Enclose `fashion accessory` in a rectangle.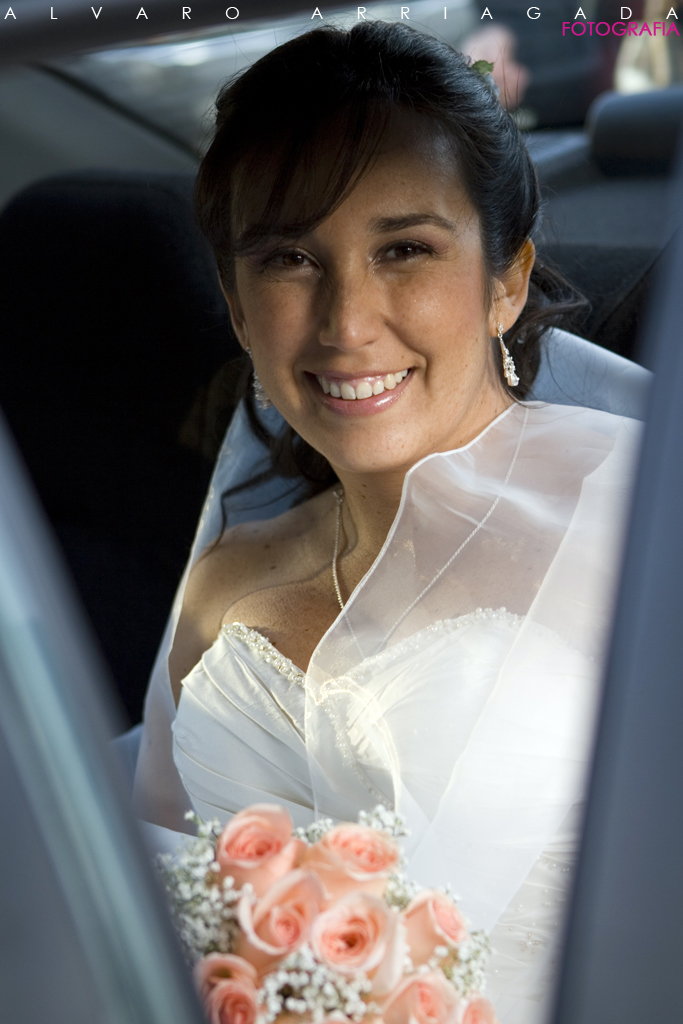
[247,365,273,416].
